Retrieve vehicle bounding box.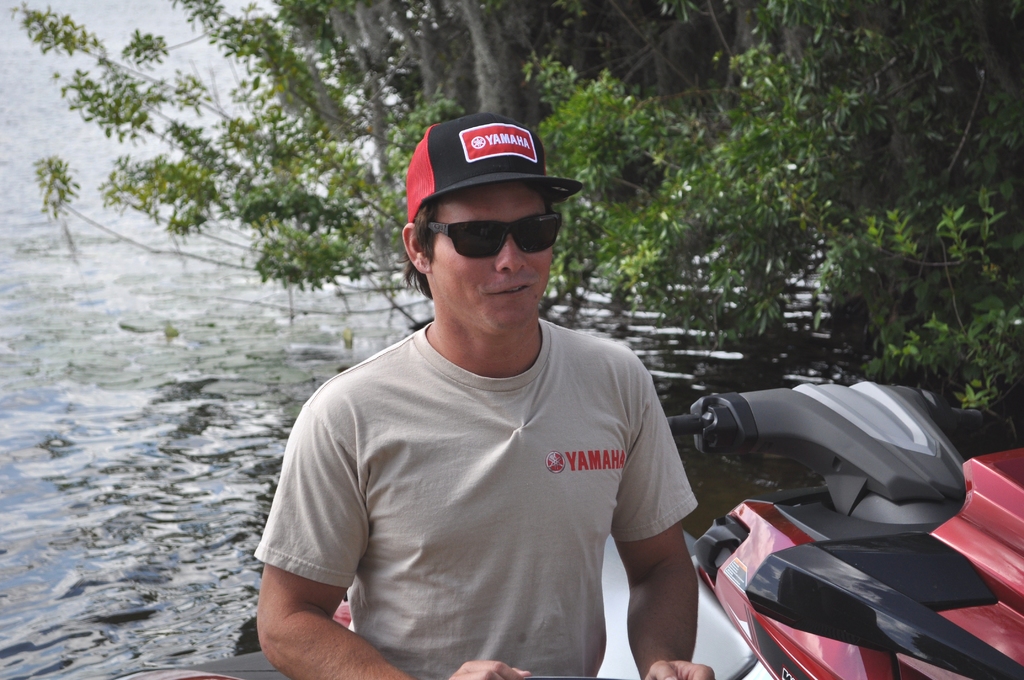
Bounding box: x1=131, y1=381, x2=1023, y2=679.
